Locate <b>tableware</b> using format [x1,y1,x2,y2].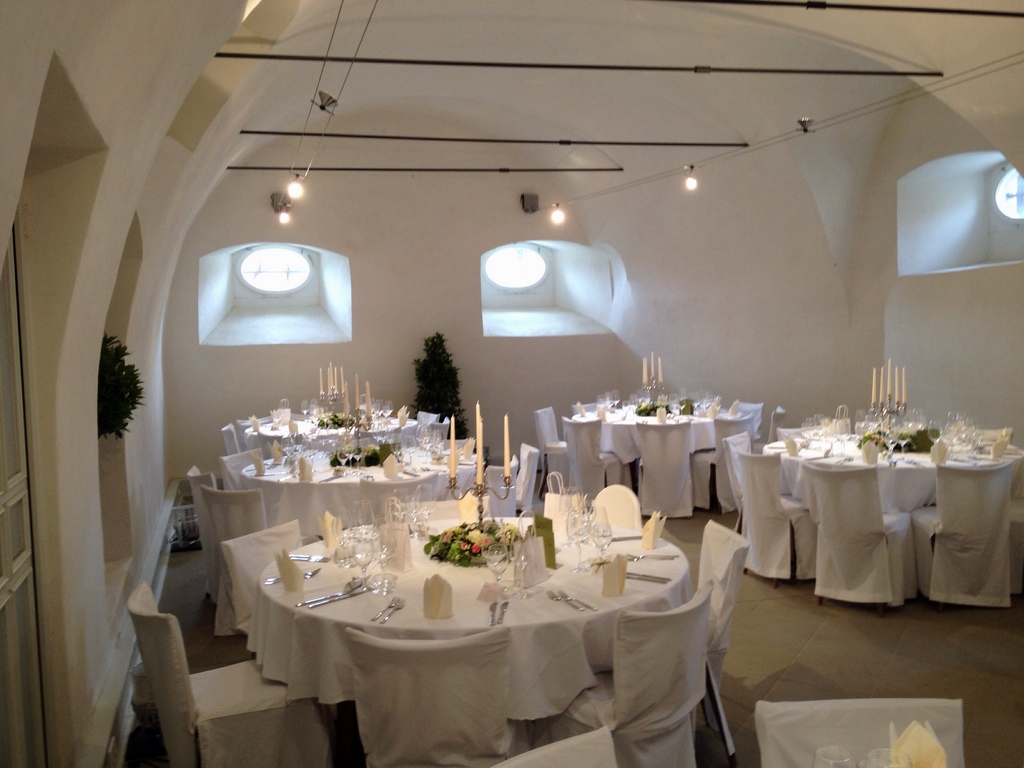
[495,602,508,623].
